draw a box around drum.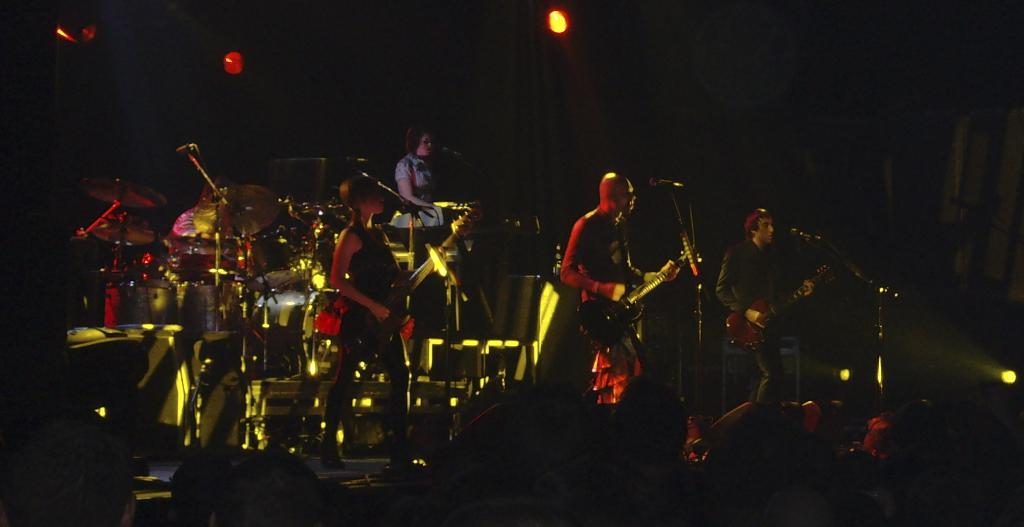
pyautogui.locateOnScreen(175, 281, 230, 339).
